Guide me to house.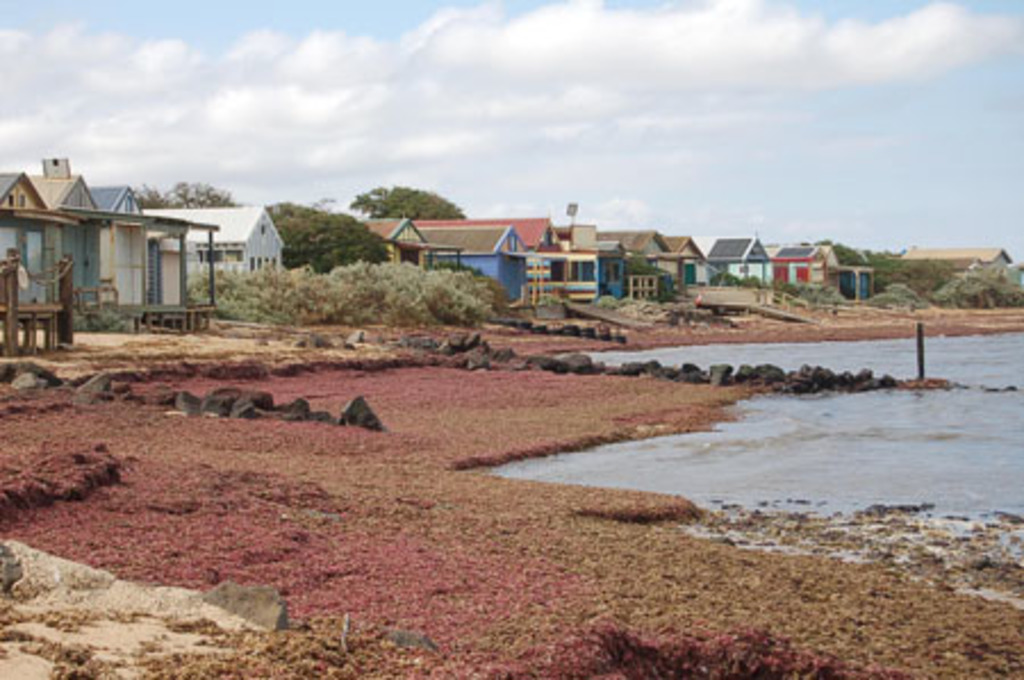
Guidance: <box>141,205,289,280</box>.
